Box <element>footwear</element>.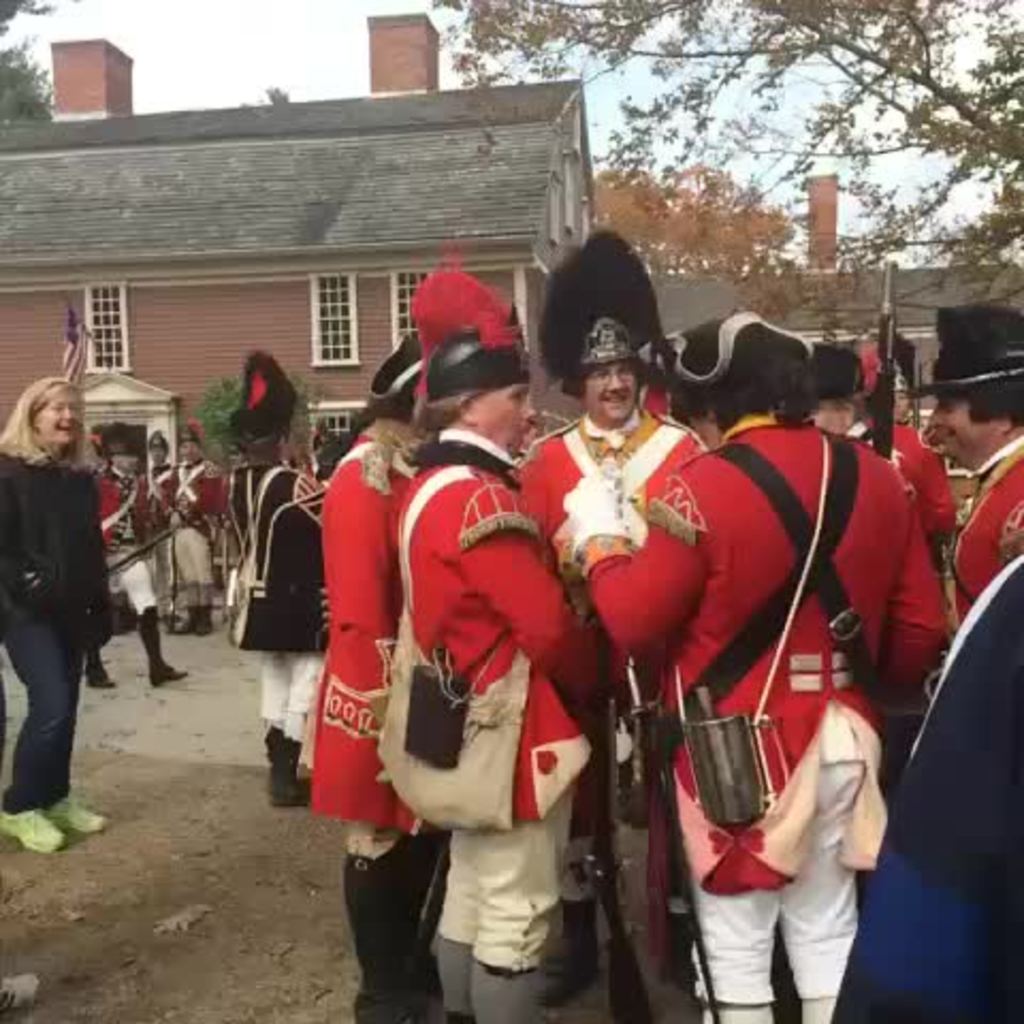
271:740:307:804.
